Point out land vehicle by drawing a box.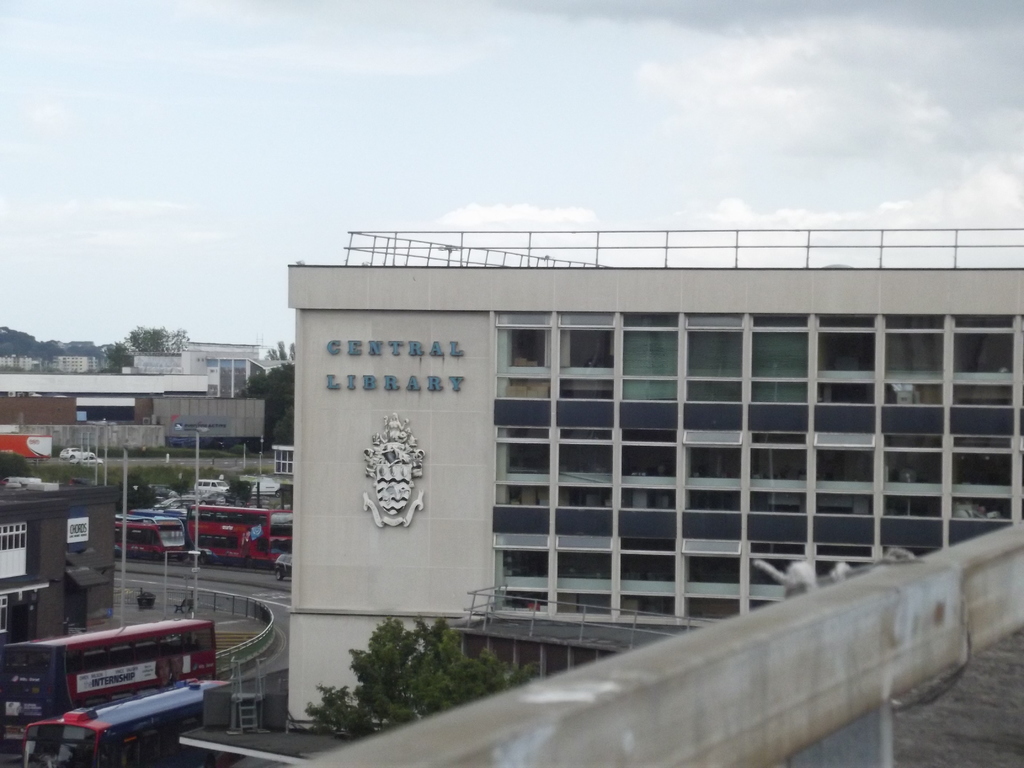
box=[36, 623, 218, 722].
